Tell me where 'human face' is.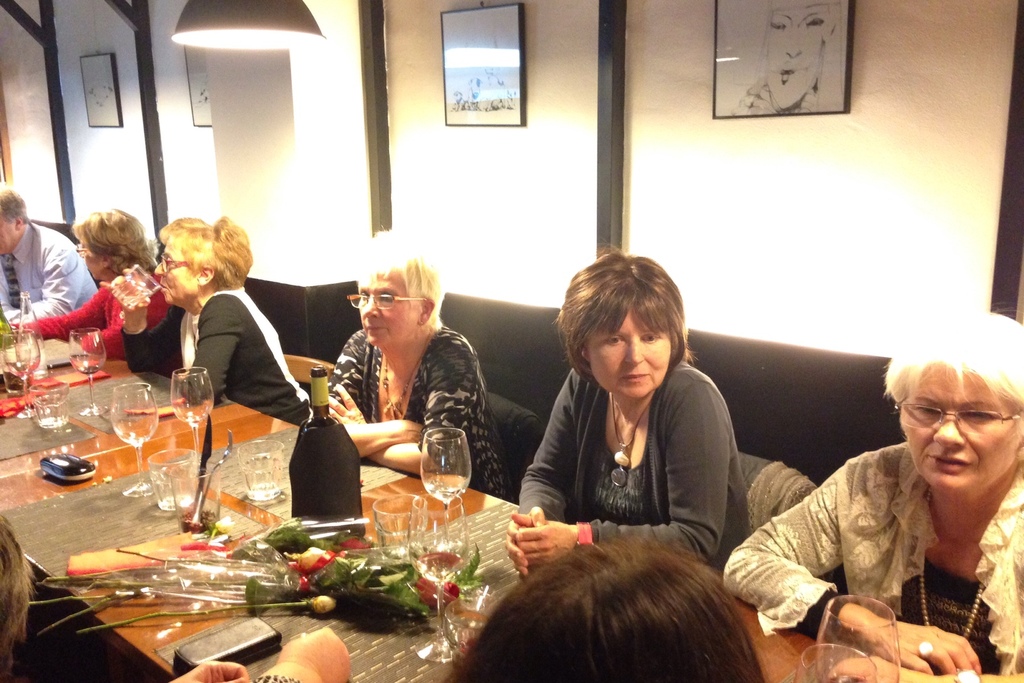
'human face' is at (left=83, top=234, right=99, bottom=281).
